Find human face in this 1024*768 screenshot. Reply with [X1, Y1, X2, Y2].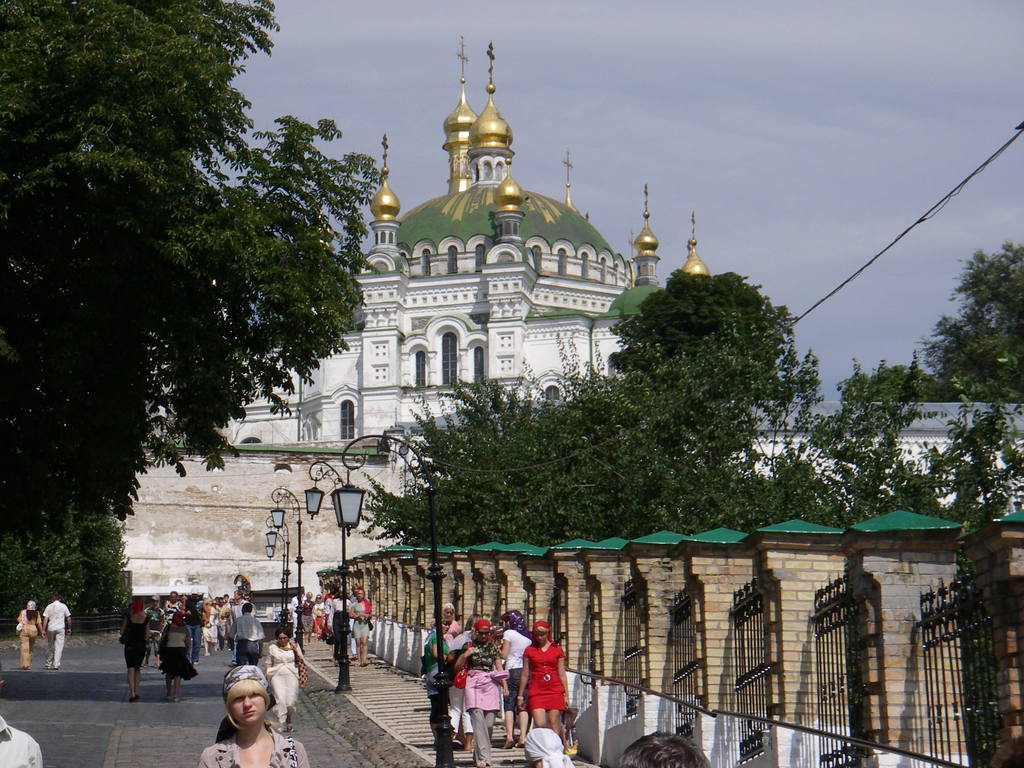
[537, 630, 546, 642].
